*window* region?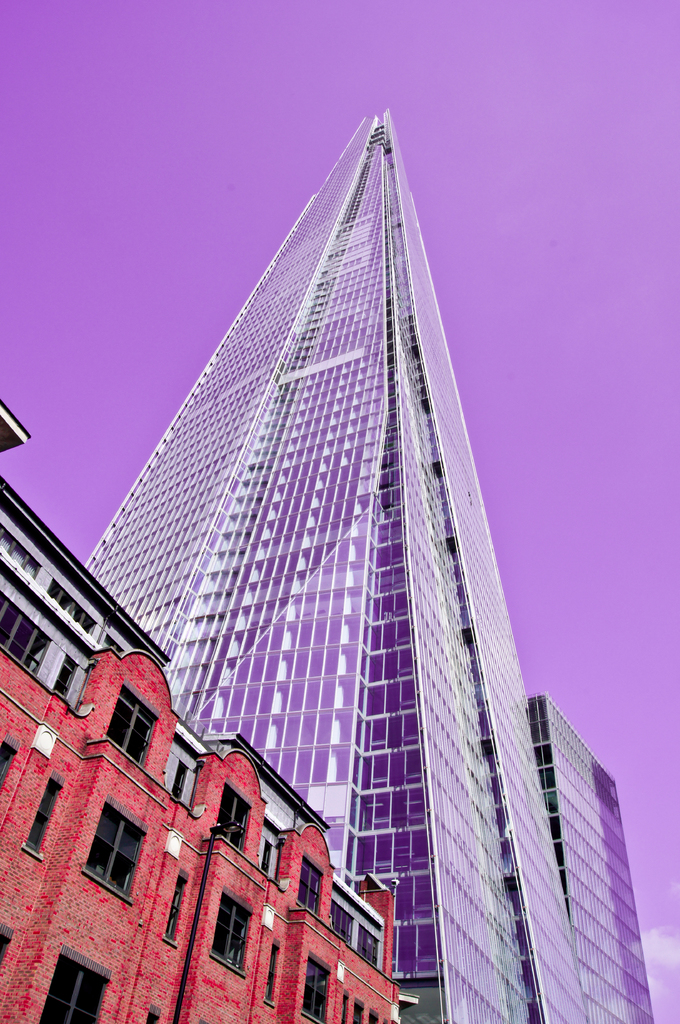
(left=307, top=947, right=332, bottom=1023)
